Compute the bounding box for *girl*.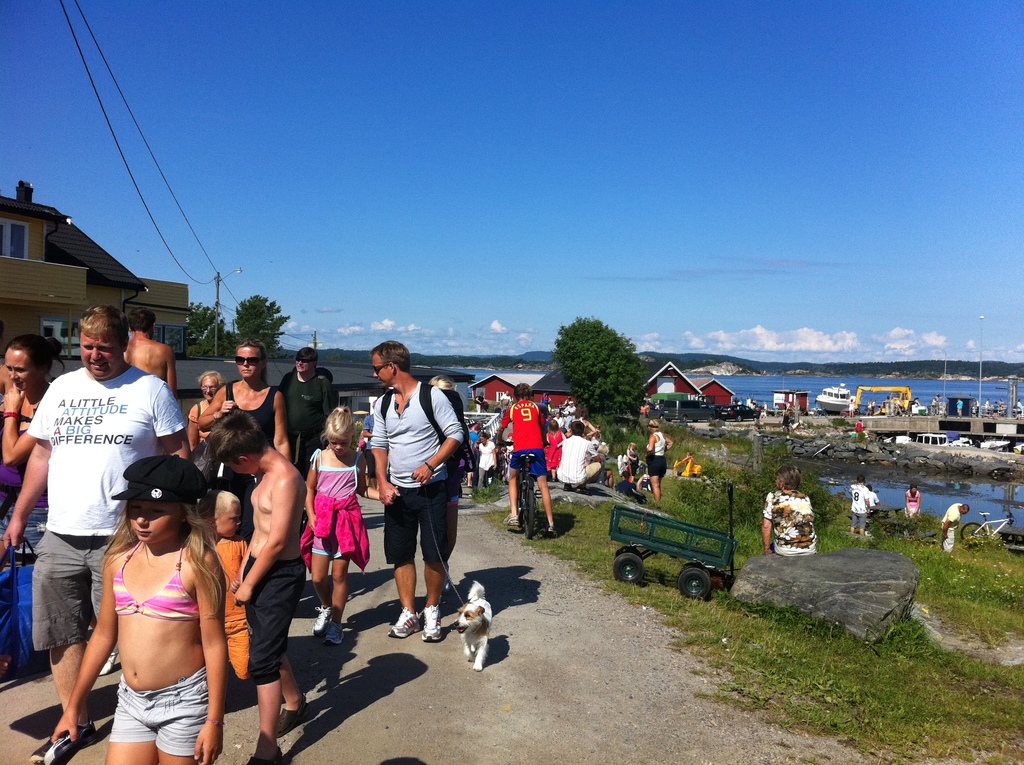
(left=0, top=334, right=76, bottom=681).
